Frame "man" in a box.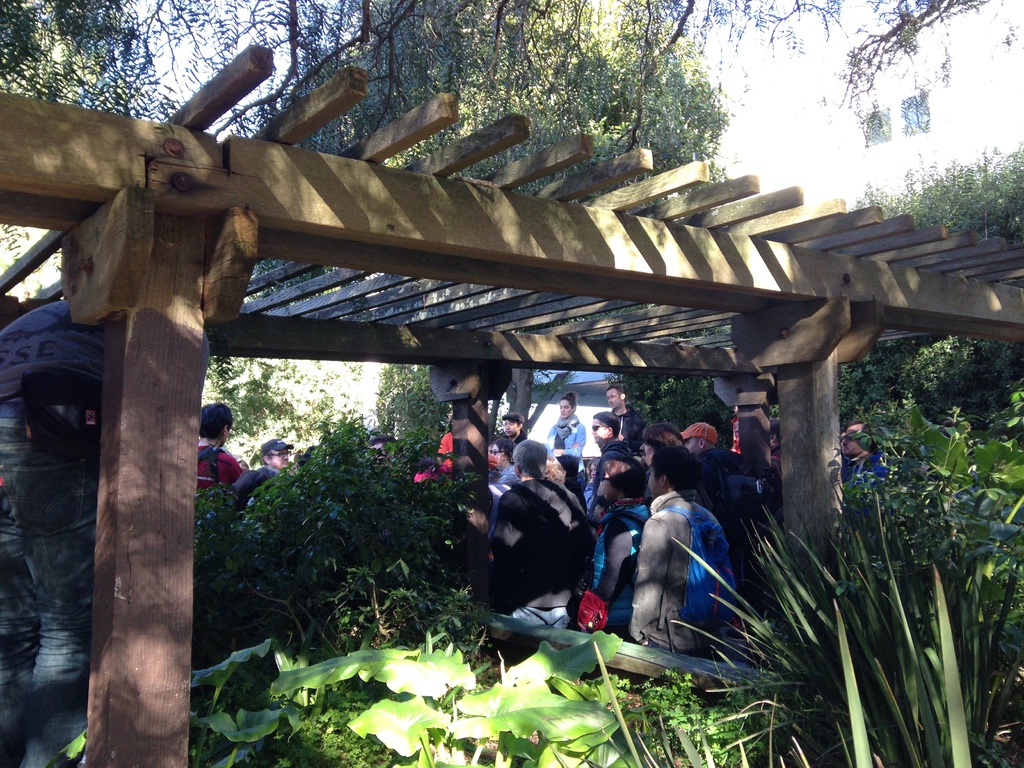
(x1=844, y1=421, x2=889, y2=518).
